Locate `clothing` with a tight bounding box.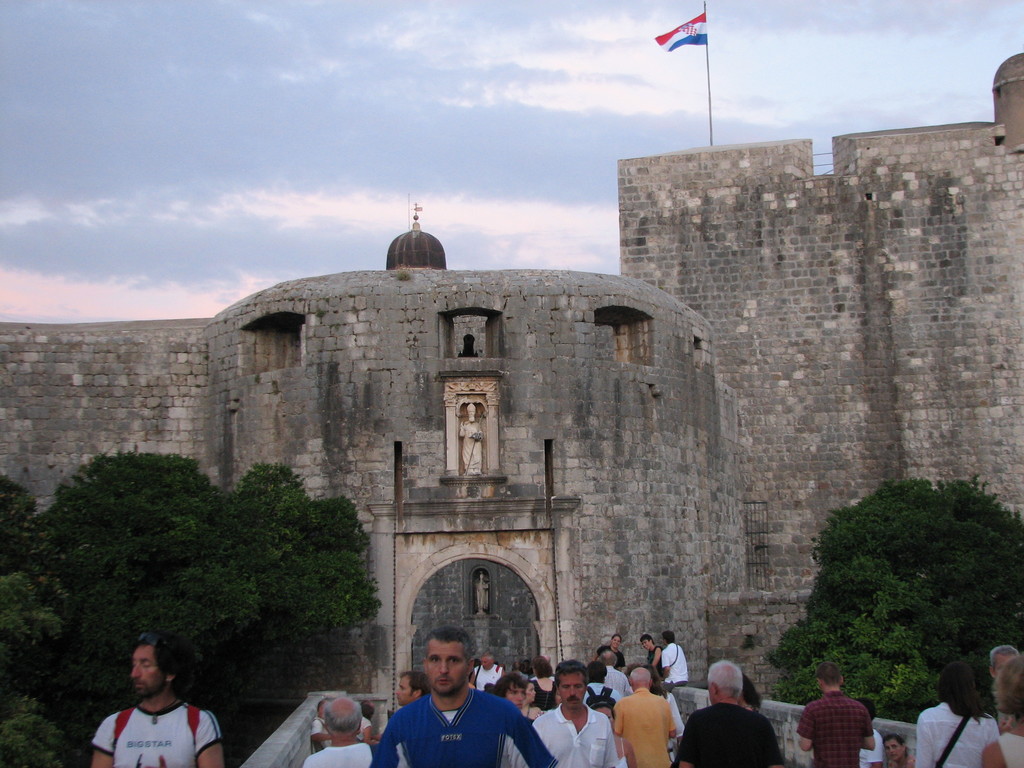
pyautogui.locateOnScreen(674, 701, 784, 767).
